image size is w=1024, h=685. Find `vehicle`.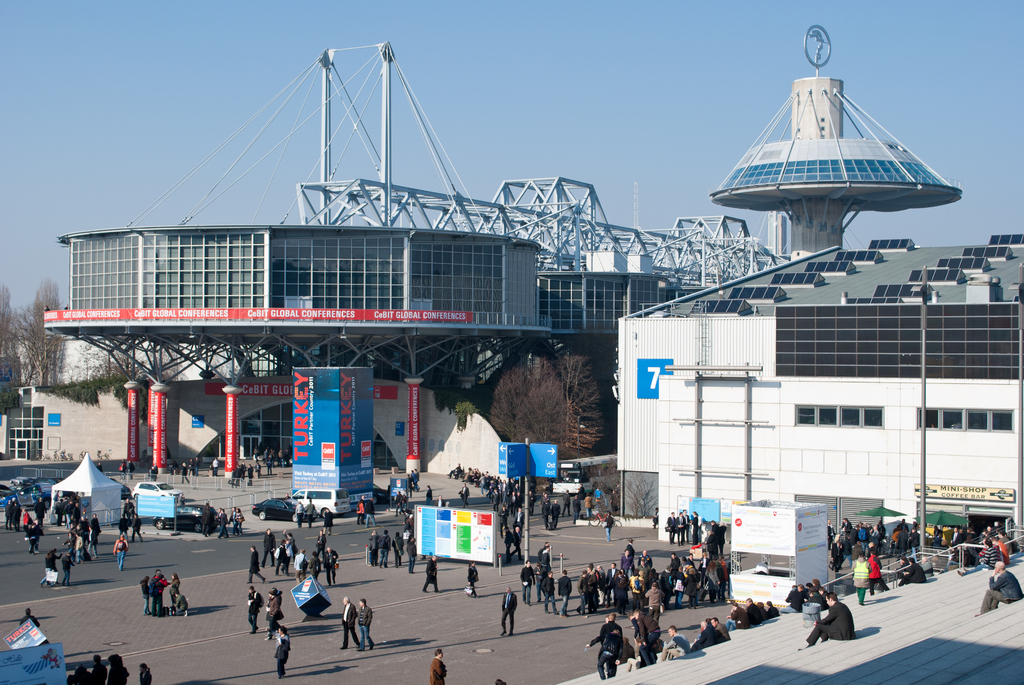
detection(180, 505, 218, 519).
